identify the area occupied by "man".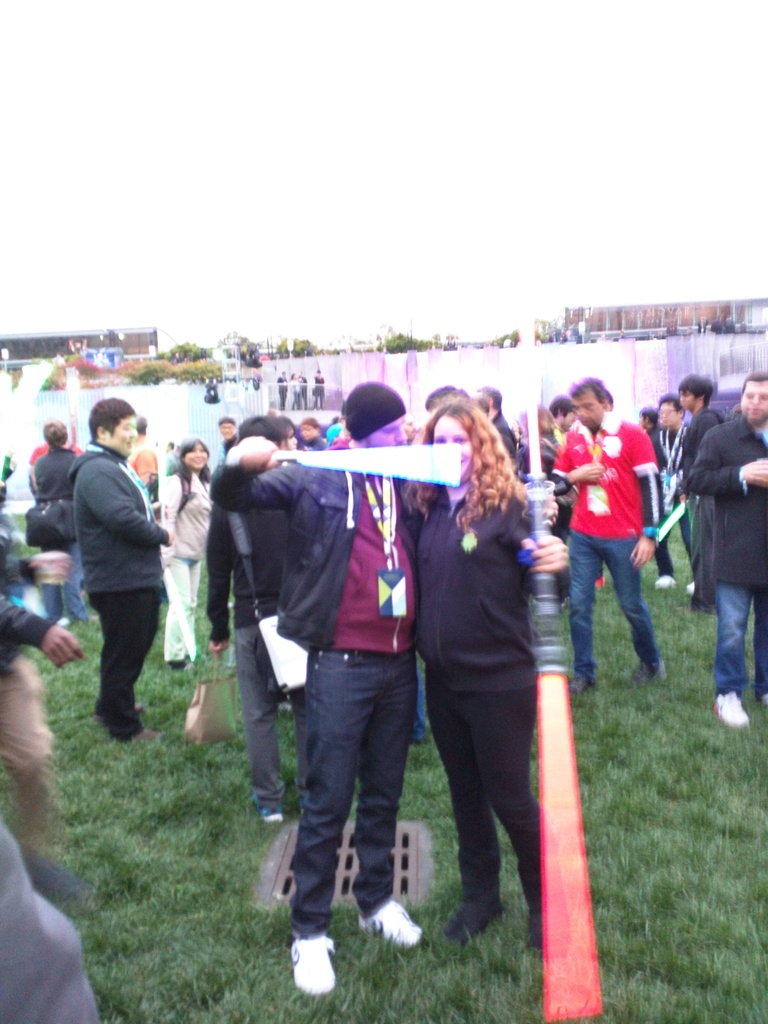
Area: {"x1": 220, "y1": 413, "x2": 238, "y2": 452}.
